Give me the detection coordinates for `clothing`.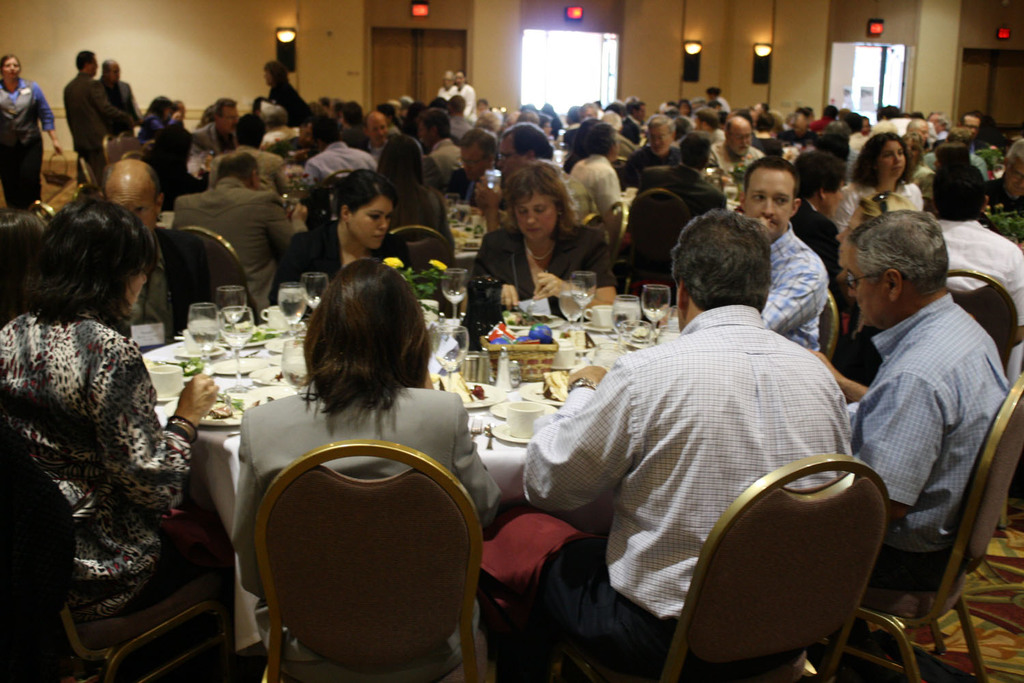
box(165, 165, 276, 307).
